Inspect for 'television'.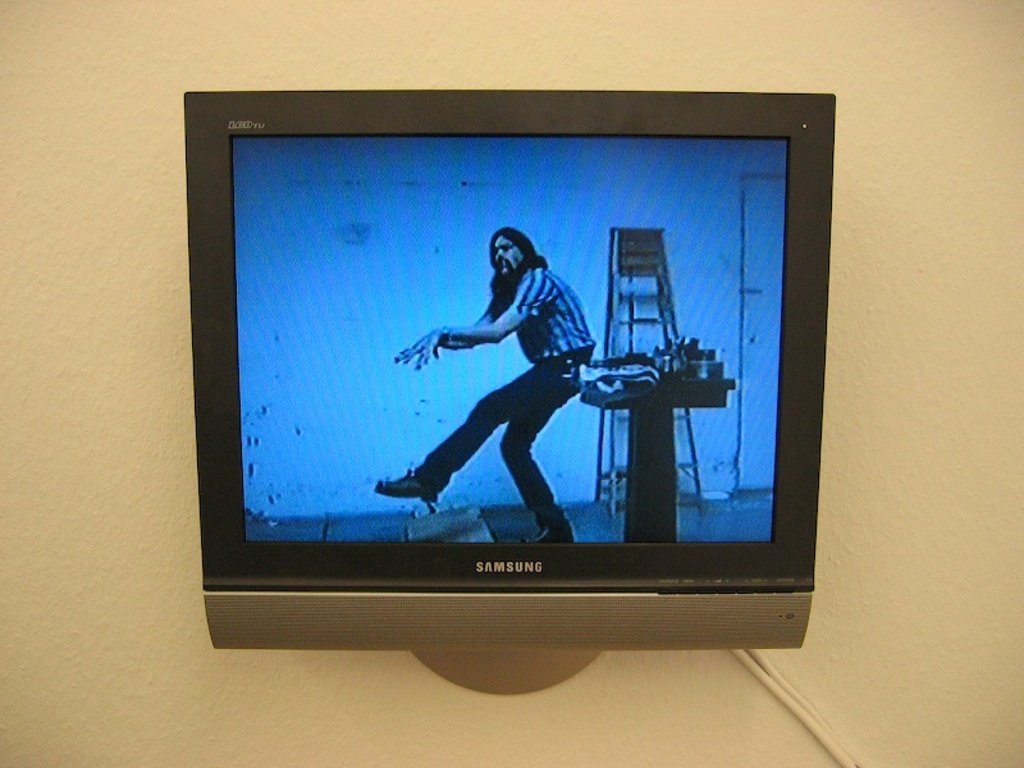
Inspection: box=[183, 91, 831, 649].
